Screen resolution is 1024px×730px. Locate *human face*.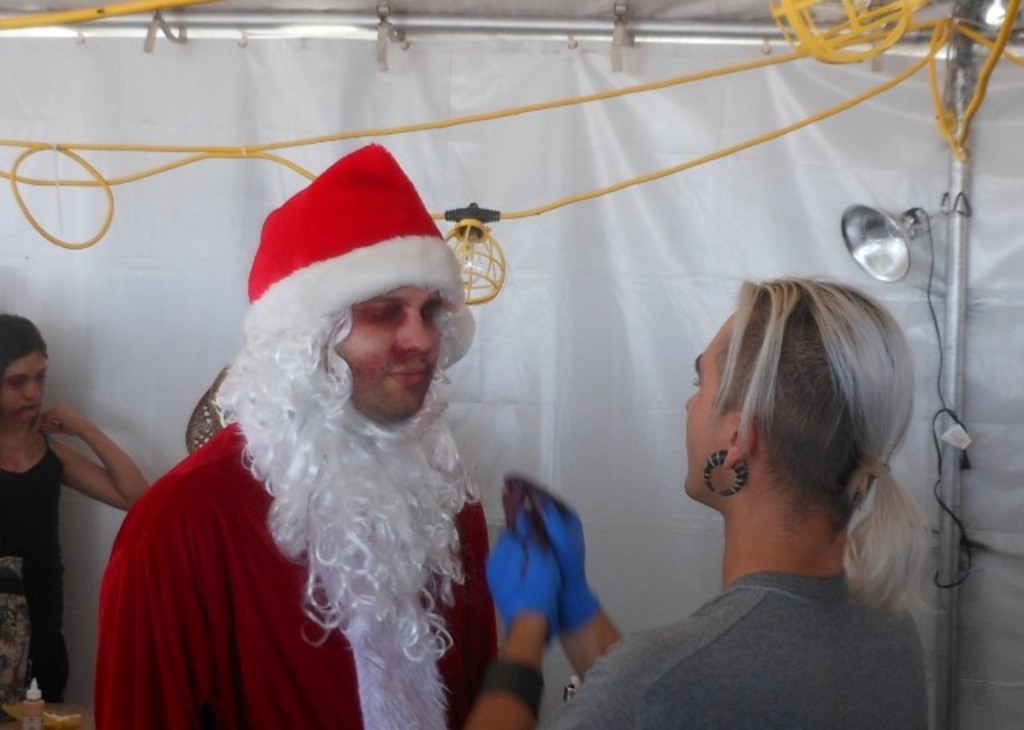
BBox(237, 277, 477, 668).
